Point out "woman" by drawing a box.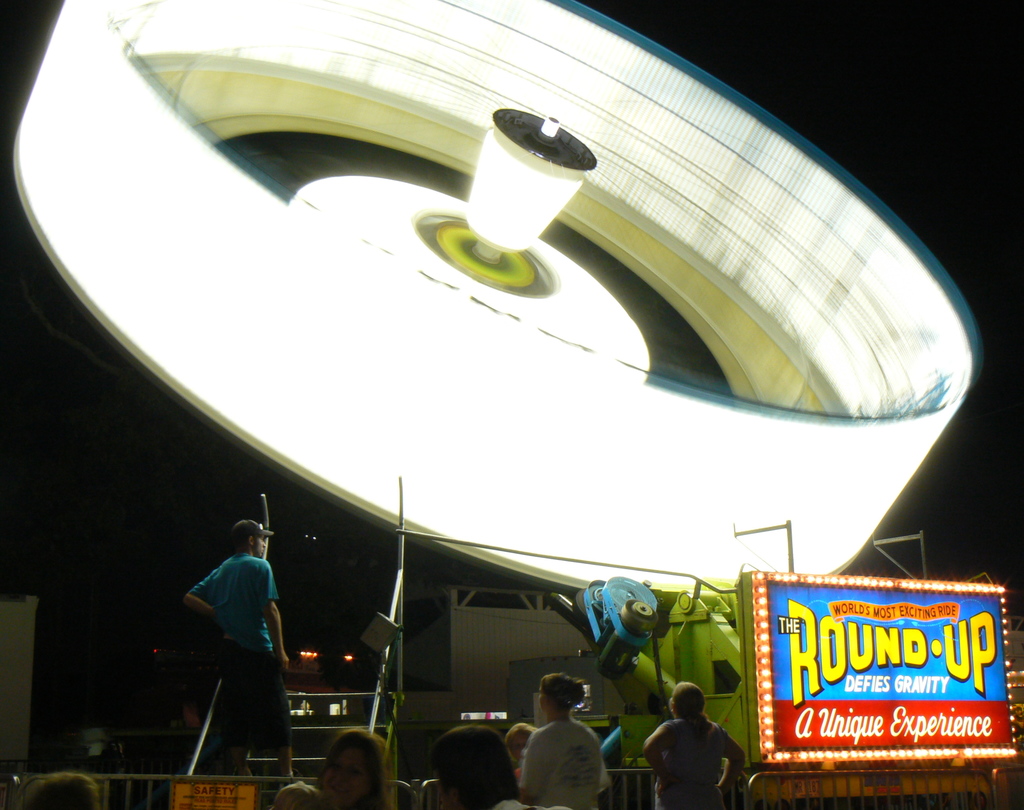
x1=322 y1=723 x2=419 y2=809.
